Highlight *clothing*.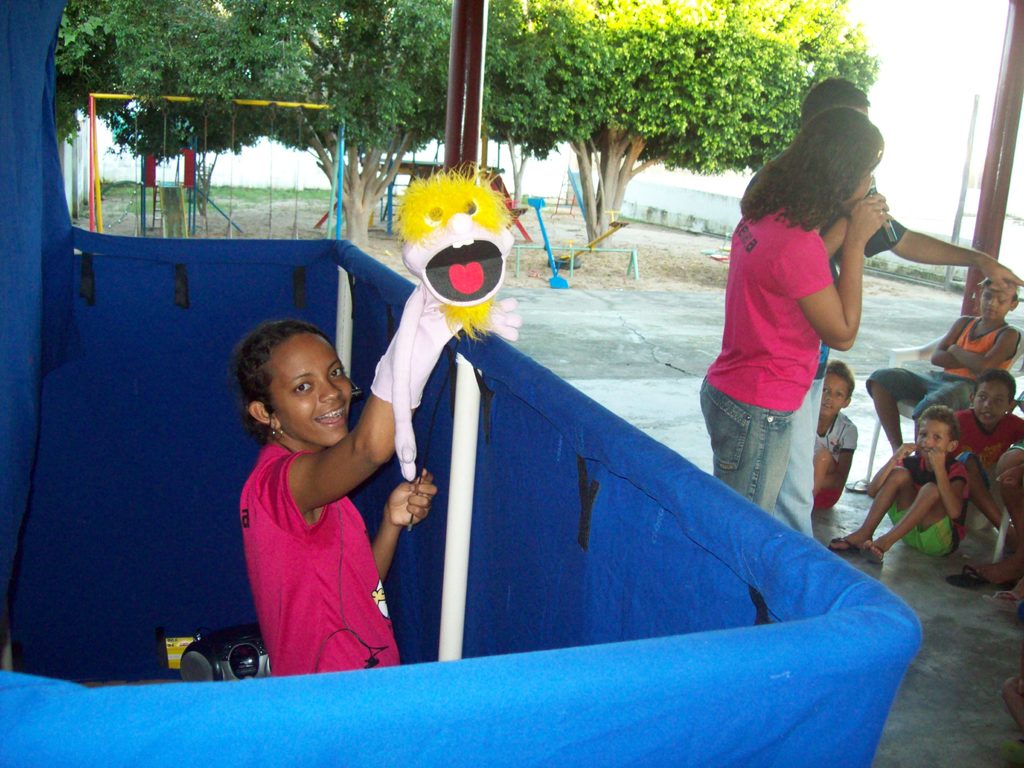
Highlighted region: x1=1007 y1=438 x2=1023 y2=455.
